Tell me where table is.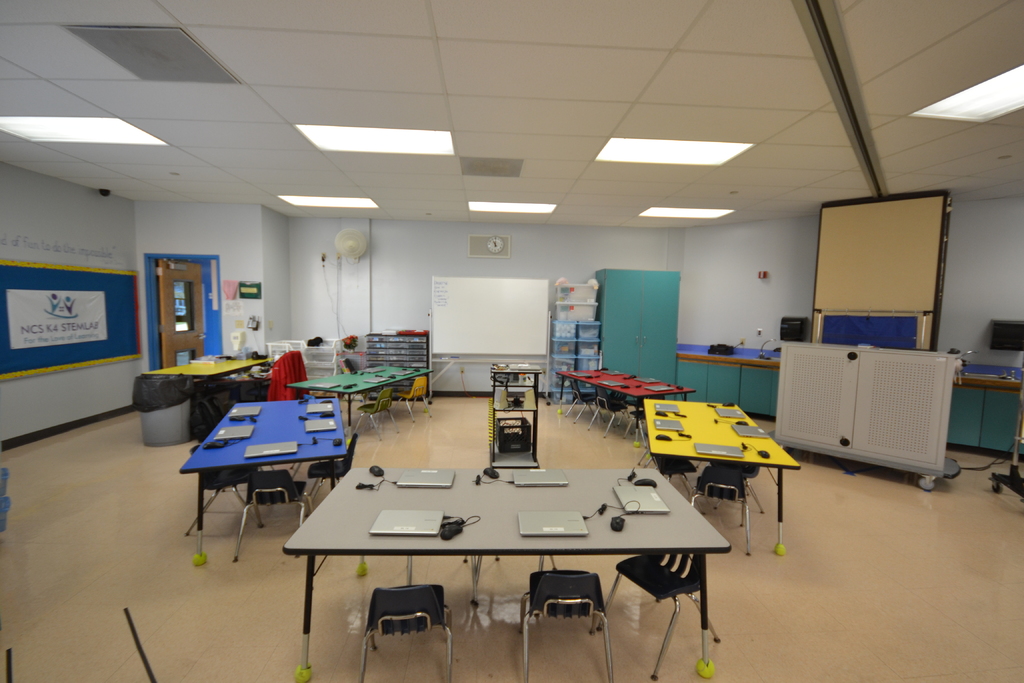
table is at (left=179, top=400, right=348, bottom=563).
